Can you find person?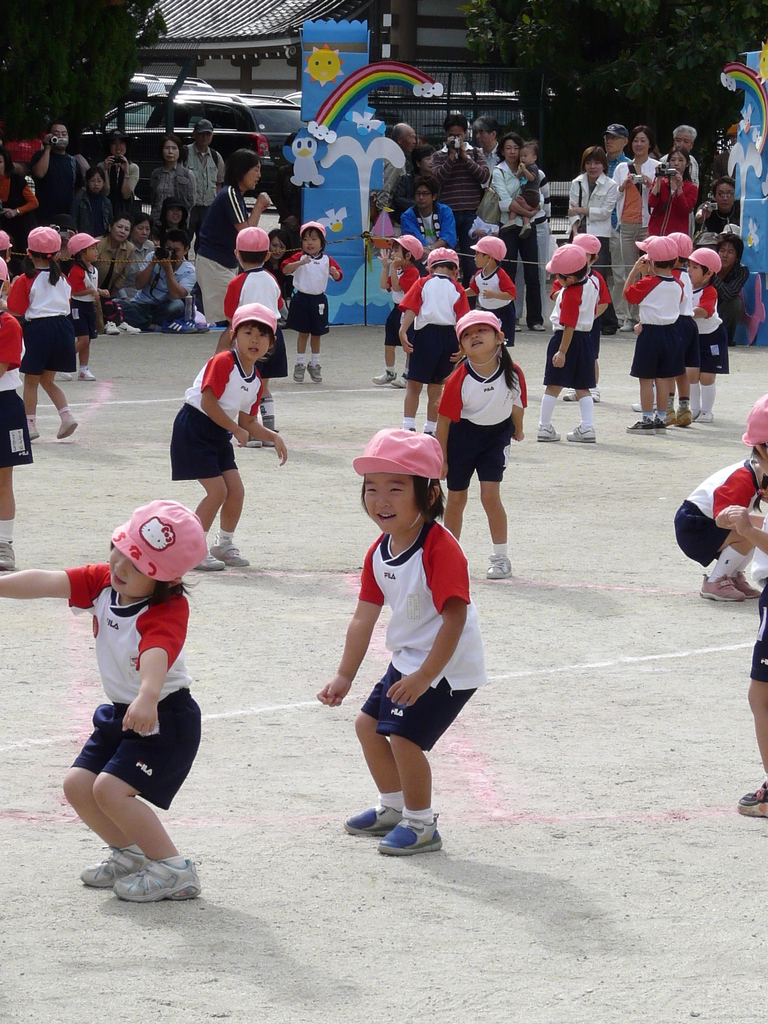
Yes, bounding box: select_region(706, 168, 746, 228).
